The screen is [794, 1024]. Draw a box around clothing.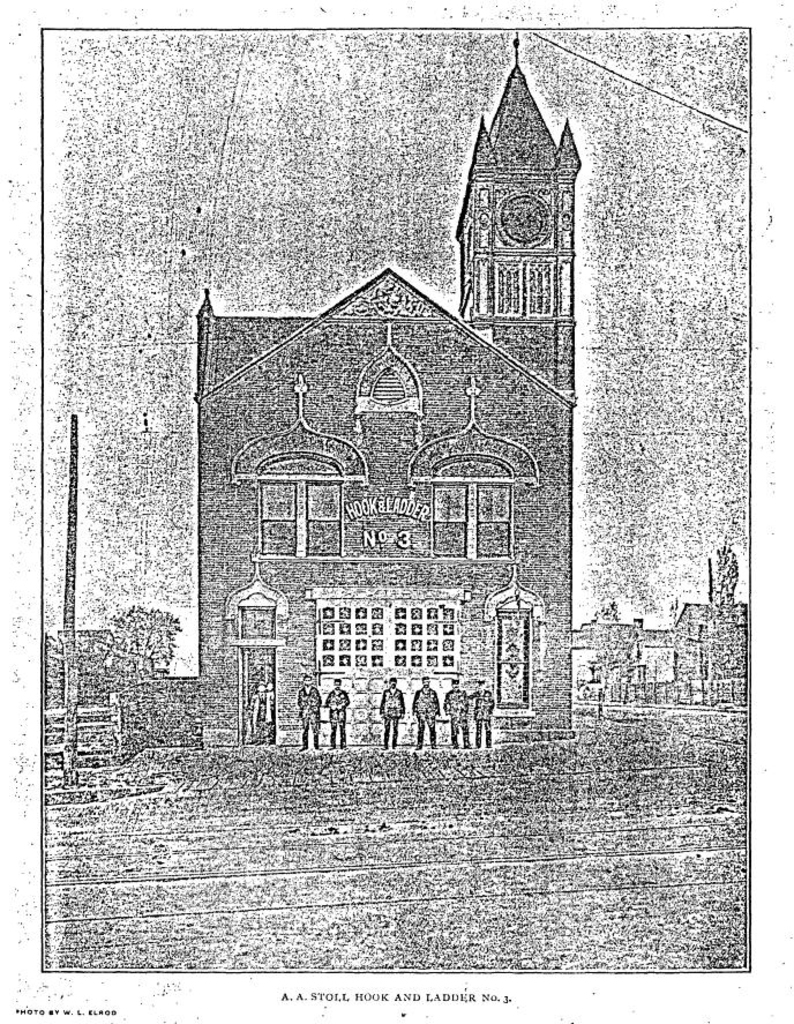
[left=387, top=683, right=403, bottom=746].
